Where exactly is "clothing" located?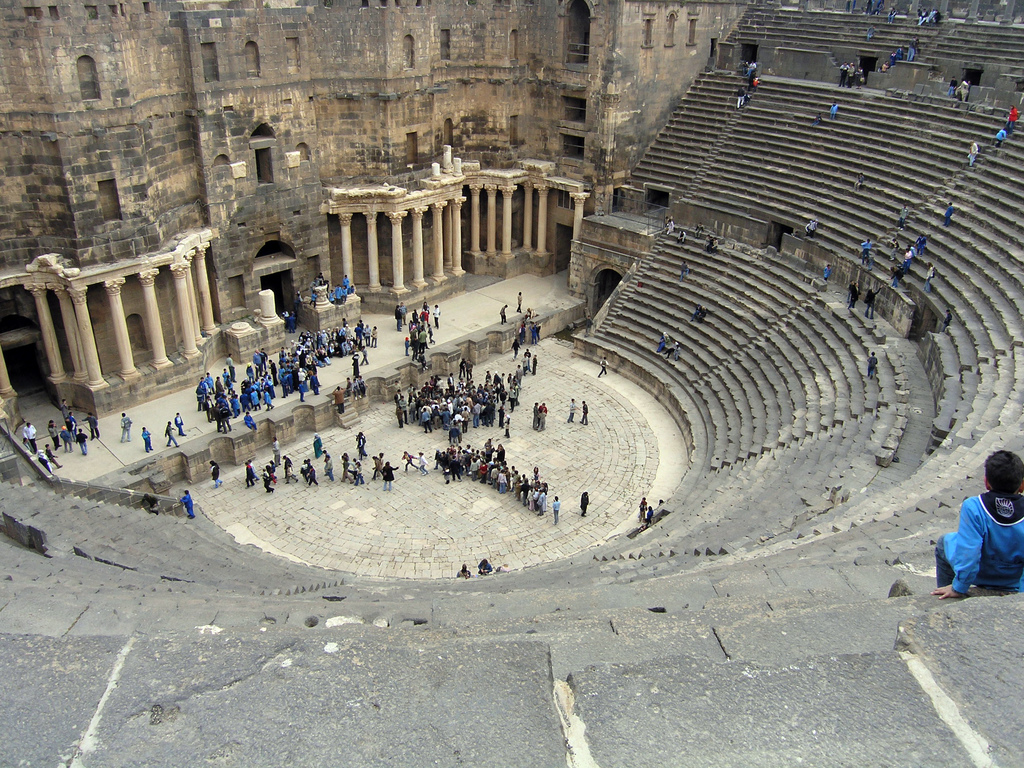
Its bounding box is x1=308 y1=294 x2=318 y2=308.
